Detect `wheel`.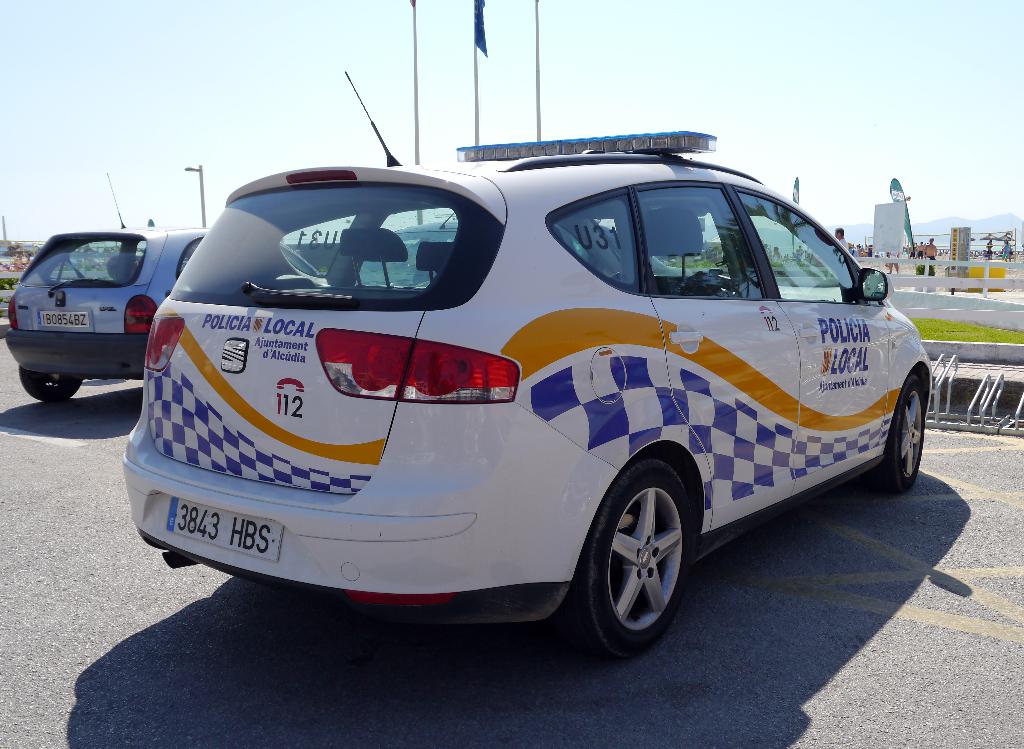
Detected at [584, 469, 703, 651].
